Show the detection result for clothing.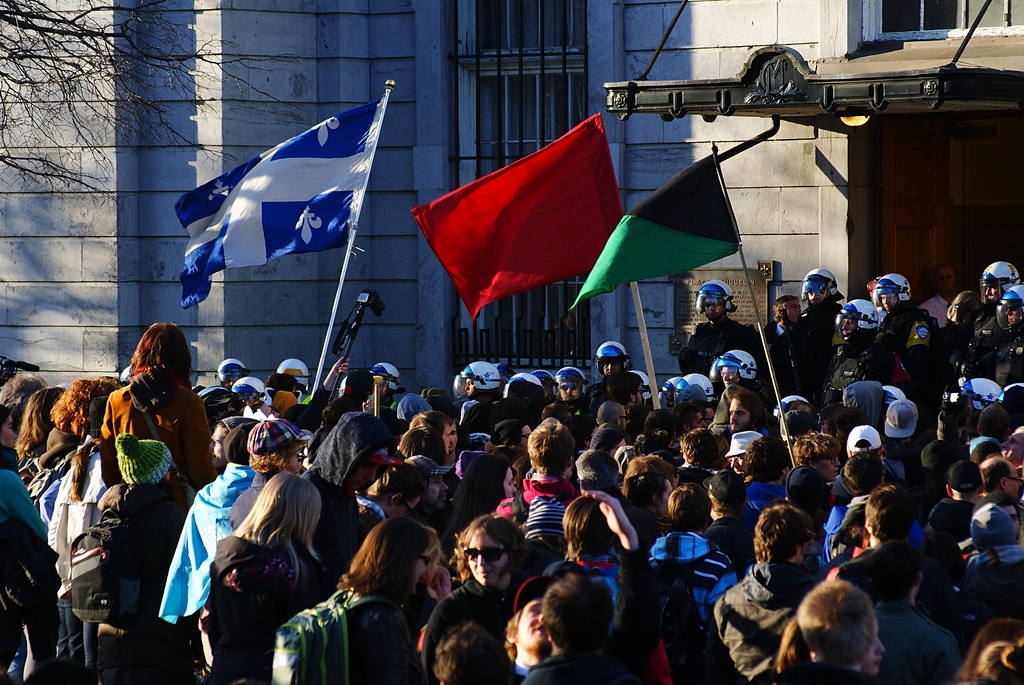
pyautogui.locateOnScreen(389, 446, 436, 473).
